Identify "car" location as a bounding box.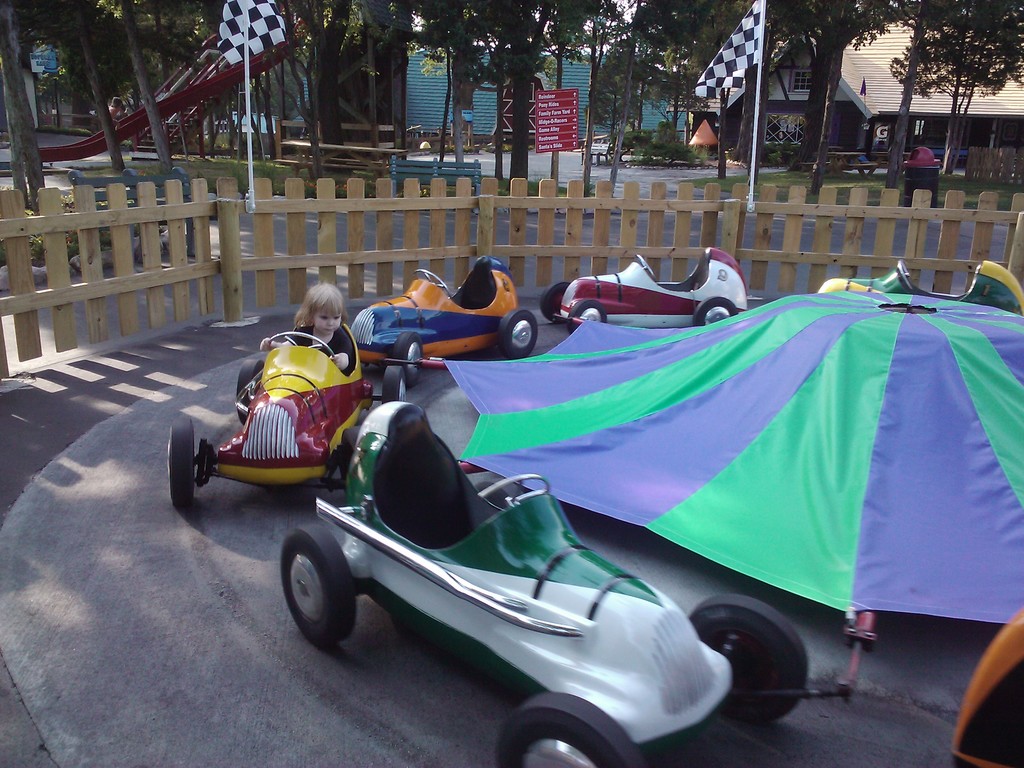
l=819, t=257, r=1023, b=312.
